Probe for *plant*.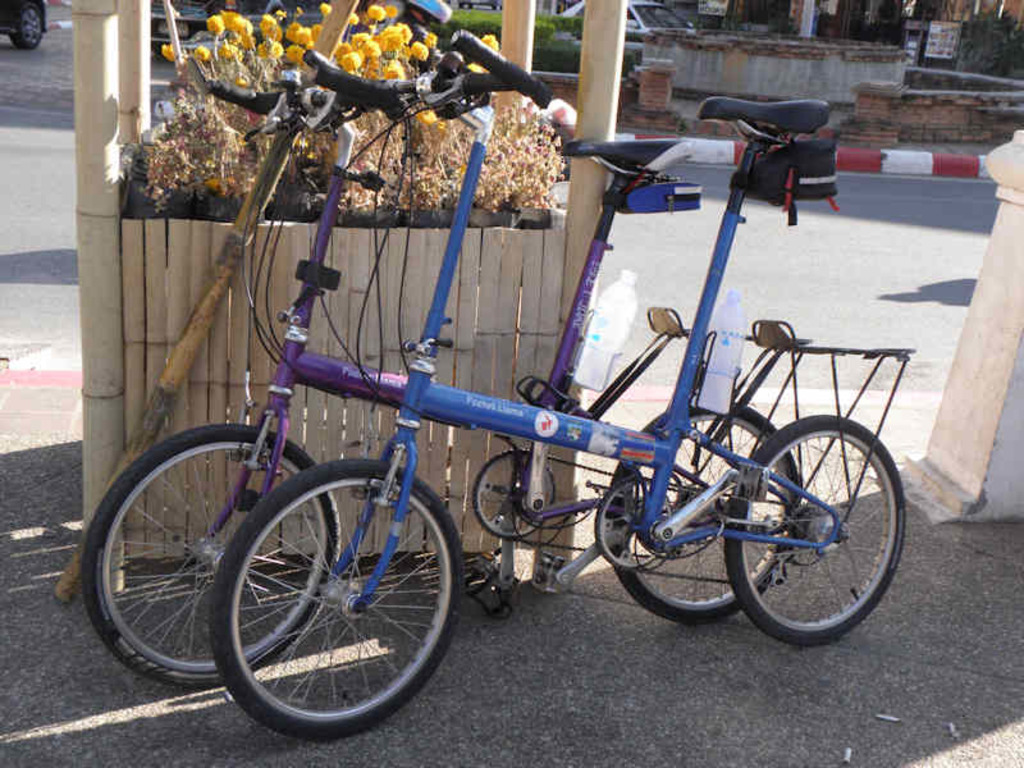
Probe result: (942, 4, 1023, 86).
